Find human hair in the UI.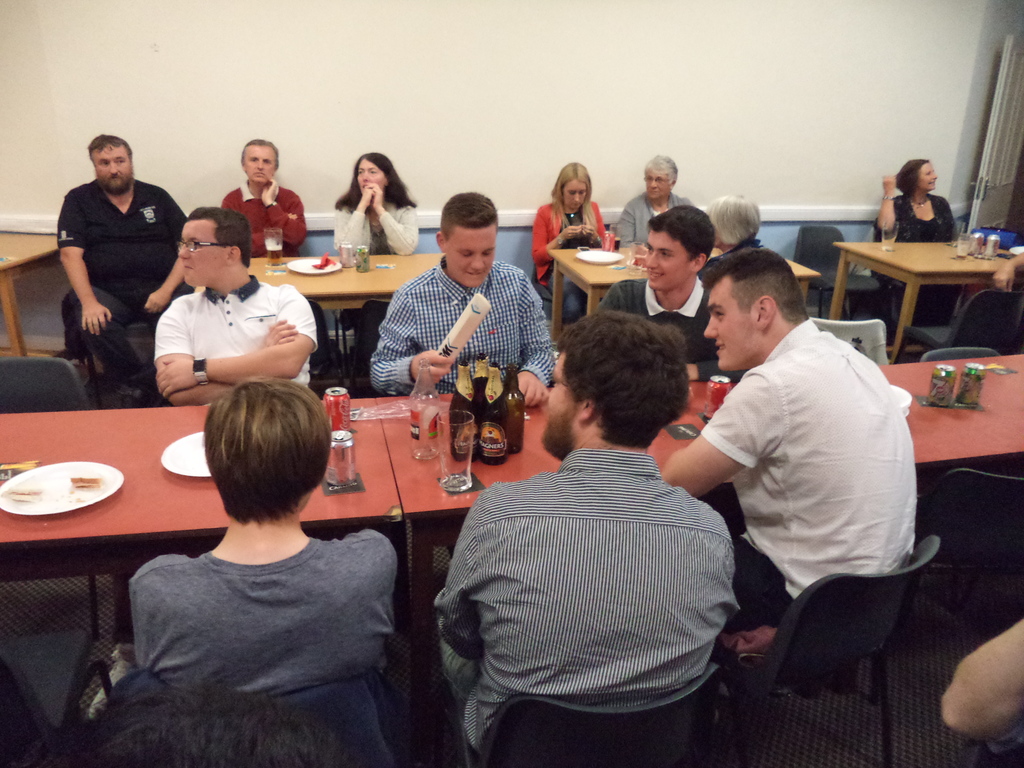
UI element at 337 151 415 211.
